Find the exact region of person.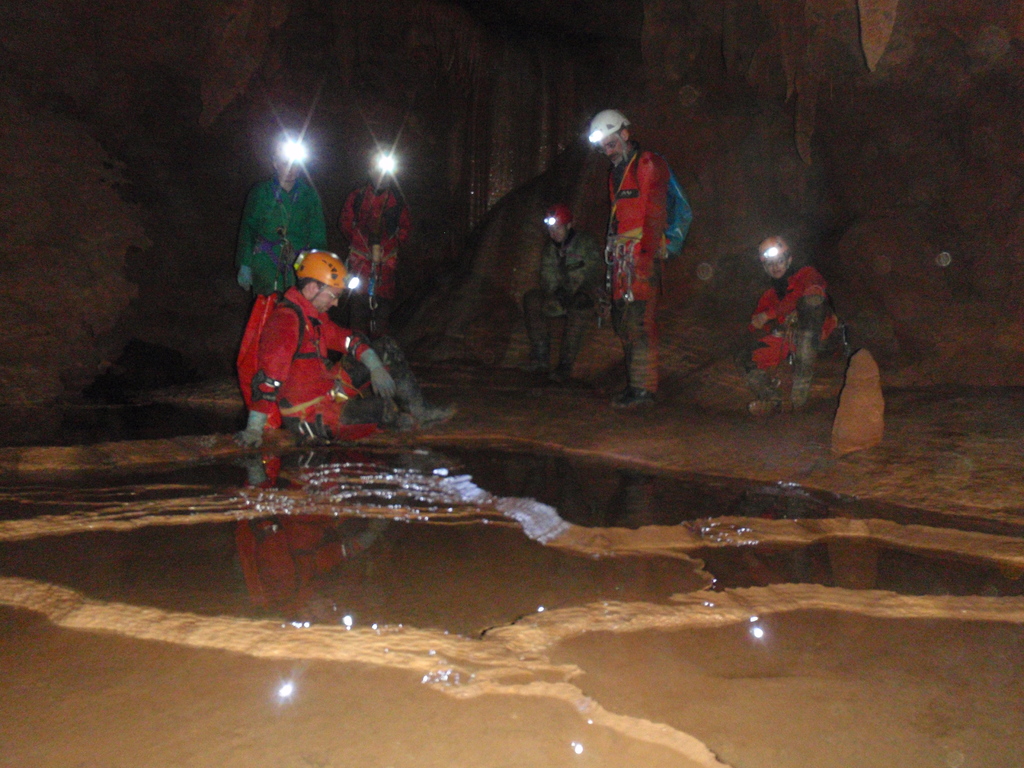
Exact region: {"left": 590, "top": 114, "right": 685, "bottom": 402}.
